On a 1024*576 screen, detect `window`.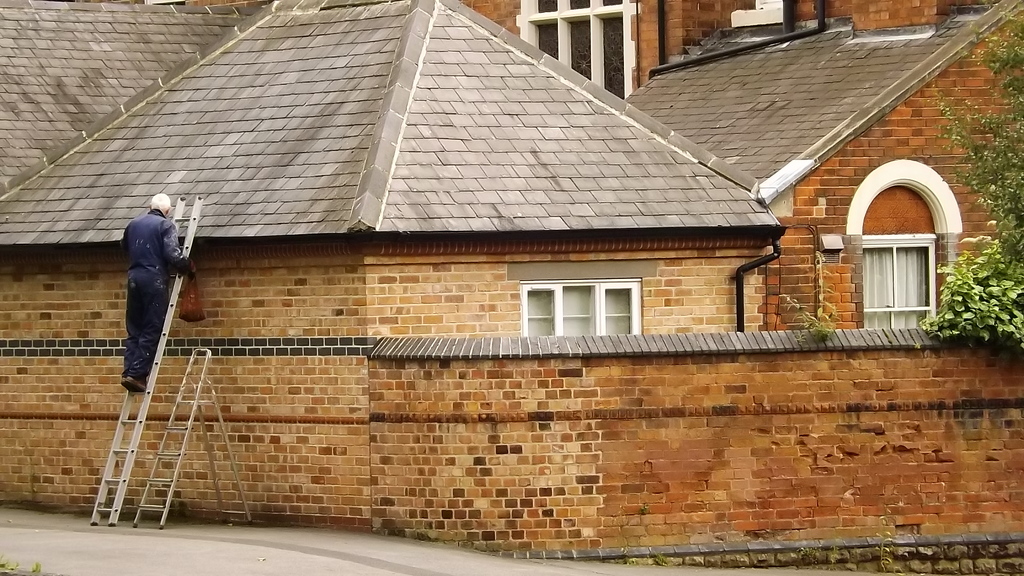
[525,280,637,338].
